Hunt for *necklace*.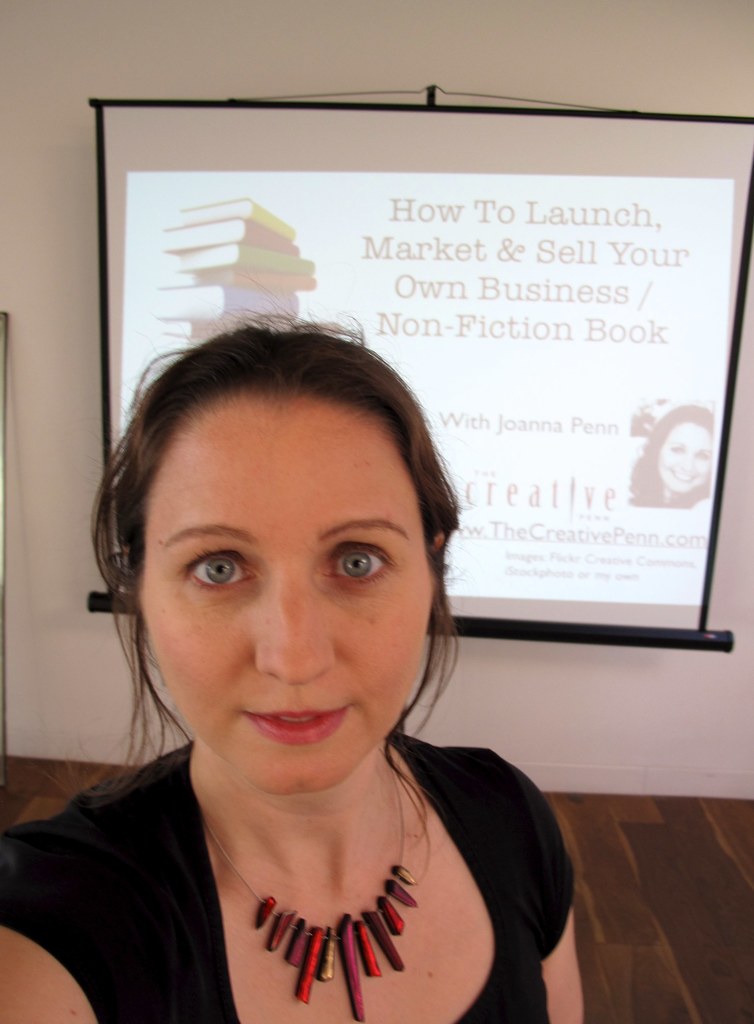
Hunted down at (x1=194, y1=801, x2=480, y2=964).
